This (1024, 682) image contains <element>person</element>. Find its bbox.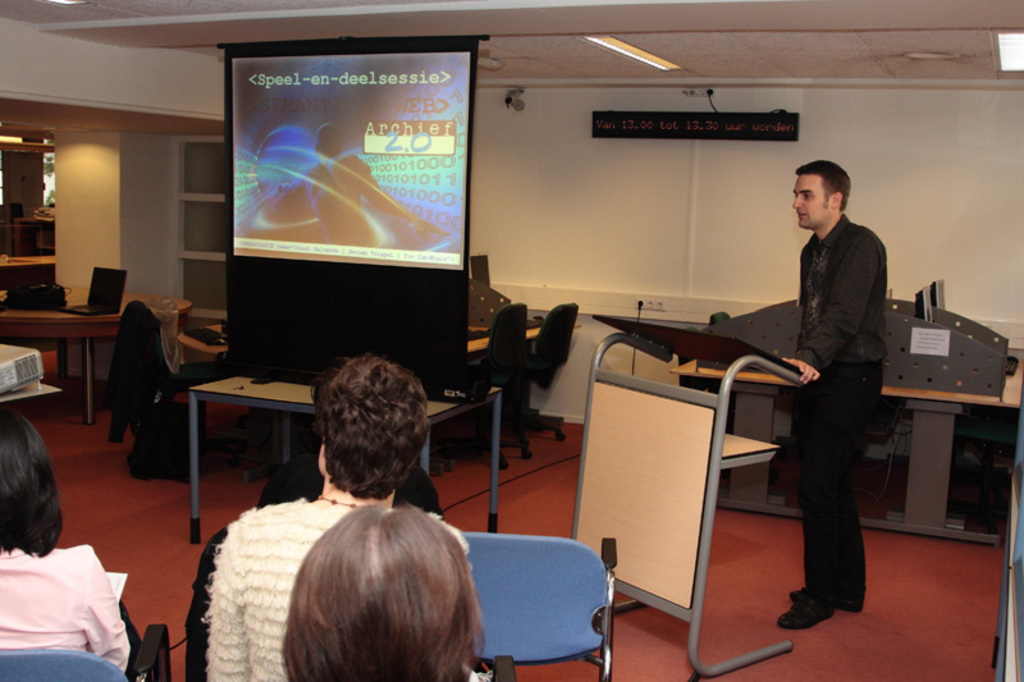
(x1=0, y1=406, x2=133, y2=681).
